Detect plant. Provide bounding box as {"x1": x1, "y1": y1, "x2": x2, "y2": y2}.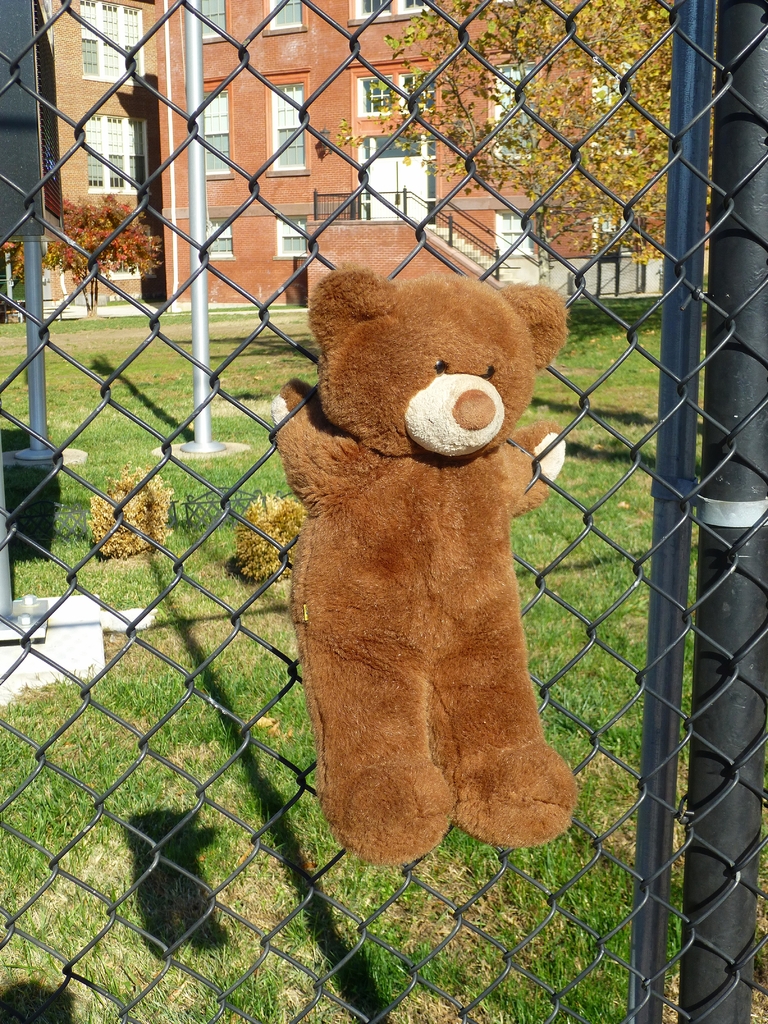
{"x1": 235, "y1": 490, "x2": 310, "y2": 595}.
